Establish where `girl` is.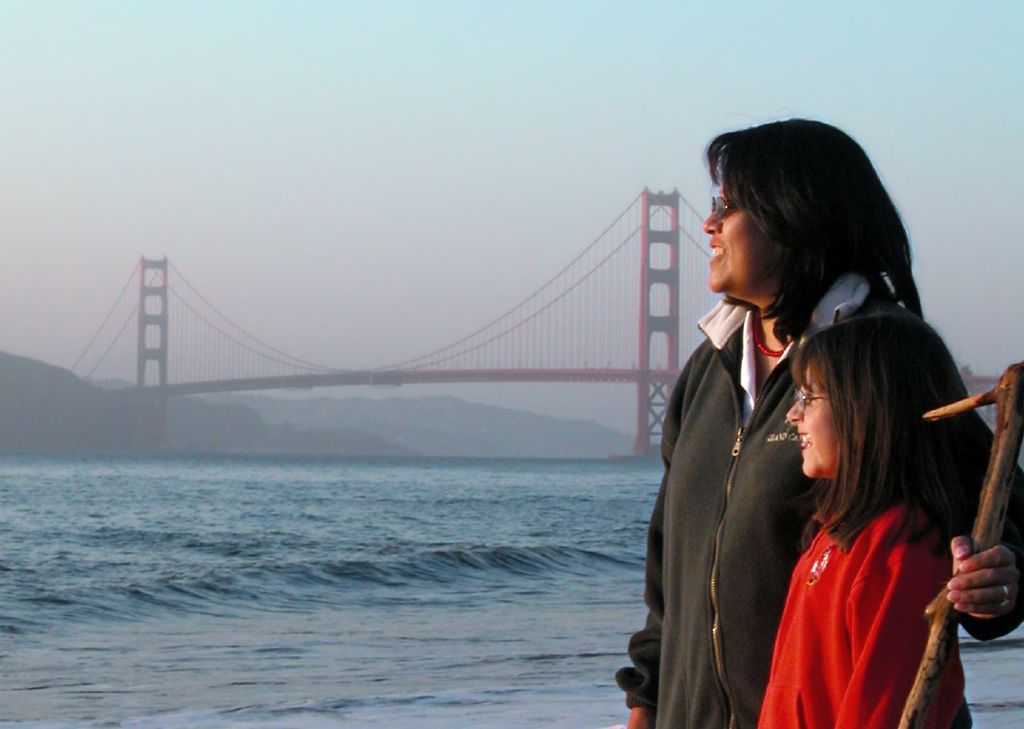
Established at (616, 118, 1023, 728).
